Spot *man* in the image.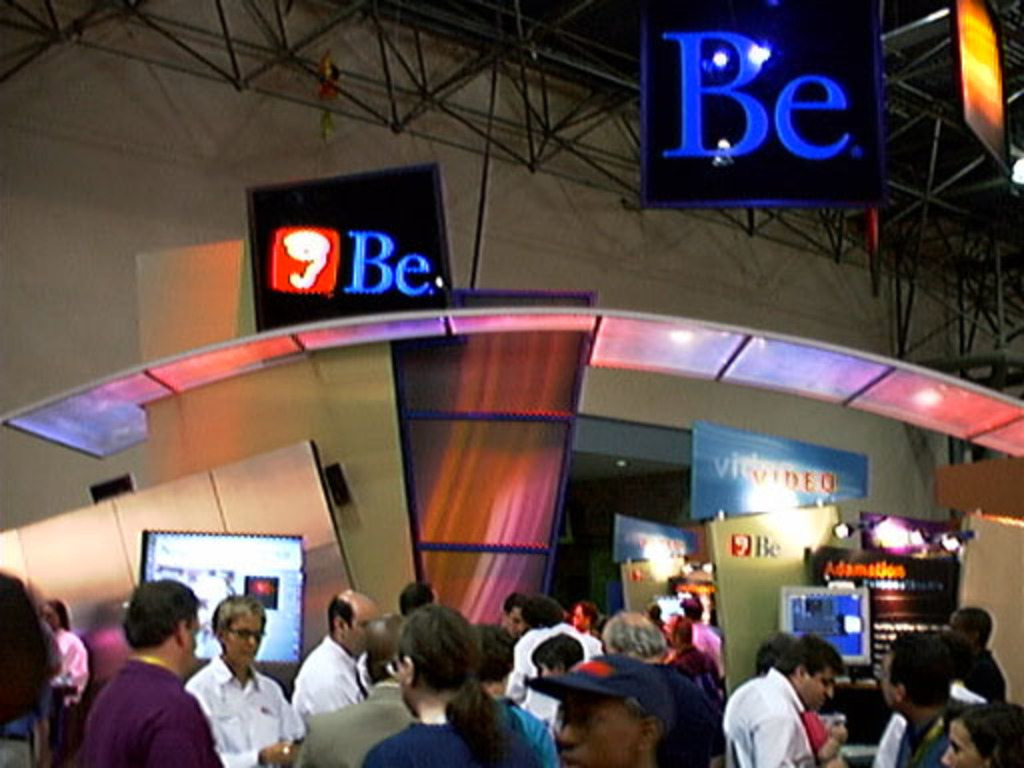
*man* found at BBox(526, 652, 676, 766).
